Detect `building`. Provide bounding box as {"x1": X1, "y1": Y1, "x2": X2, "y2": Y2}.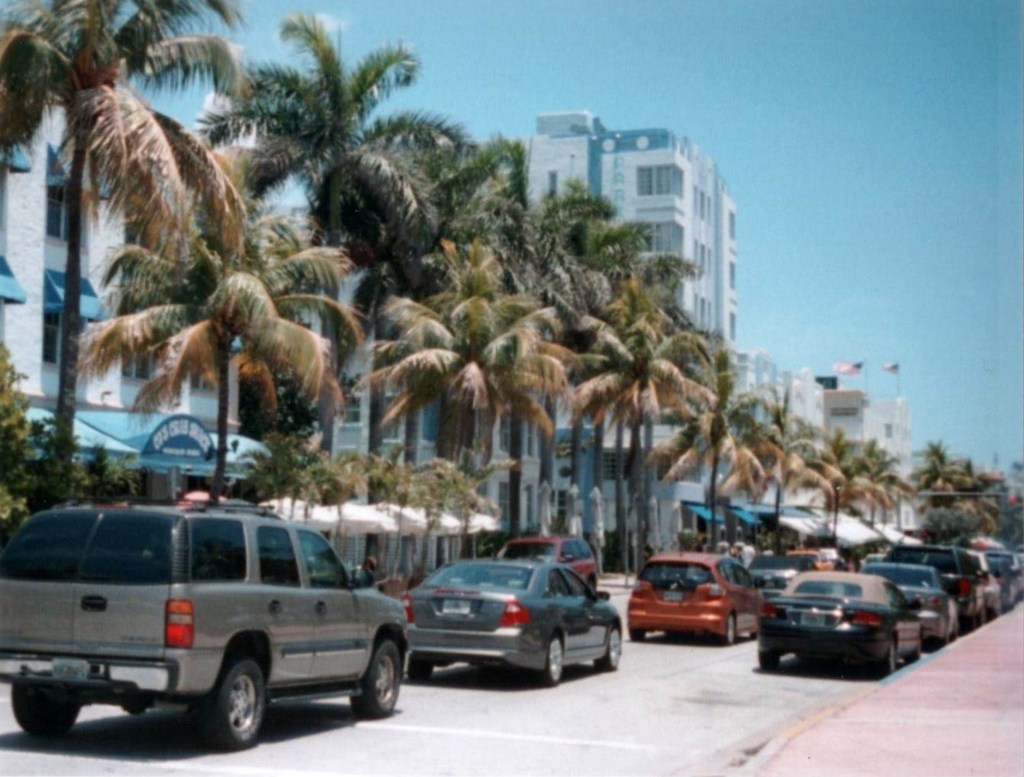
{"x1": 0, "y1": 90, "x2": 241, "y2": 437}.
